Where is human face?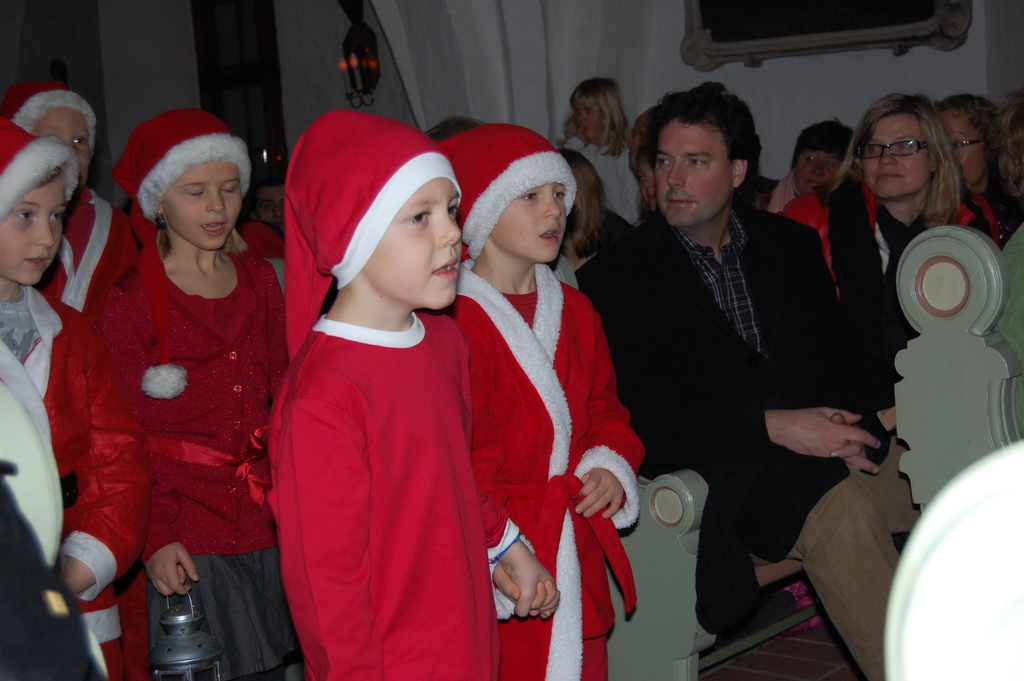
left=855, top=111, right=940, bottom=195.
